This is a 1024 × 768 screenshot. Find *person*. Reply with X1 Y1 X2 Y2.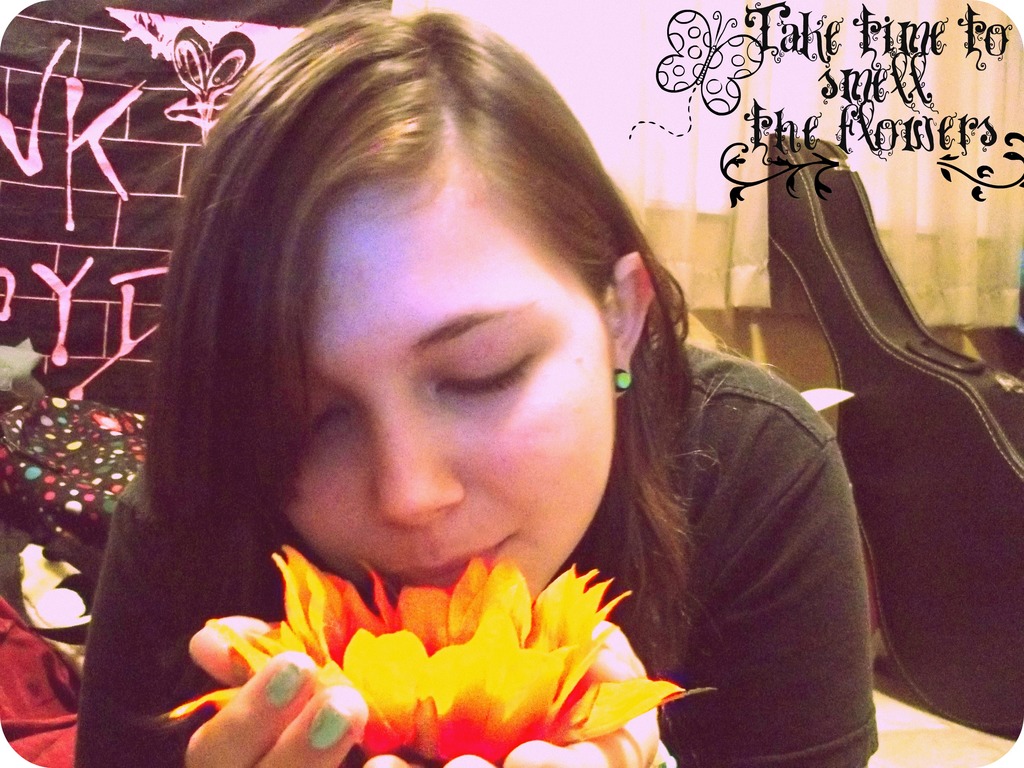
83 35 884 759.
